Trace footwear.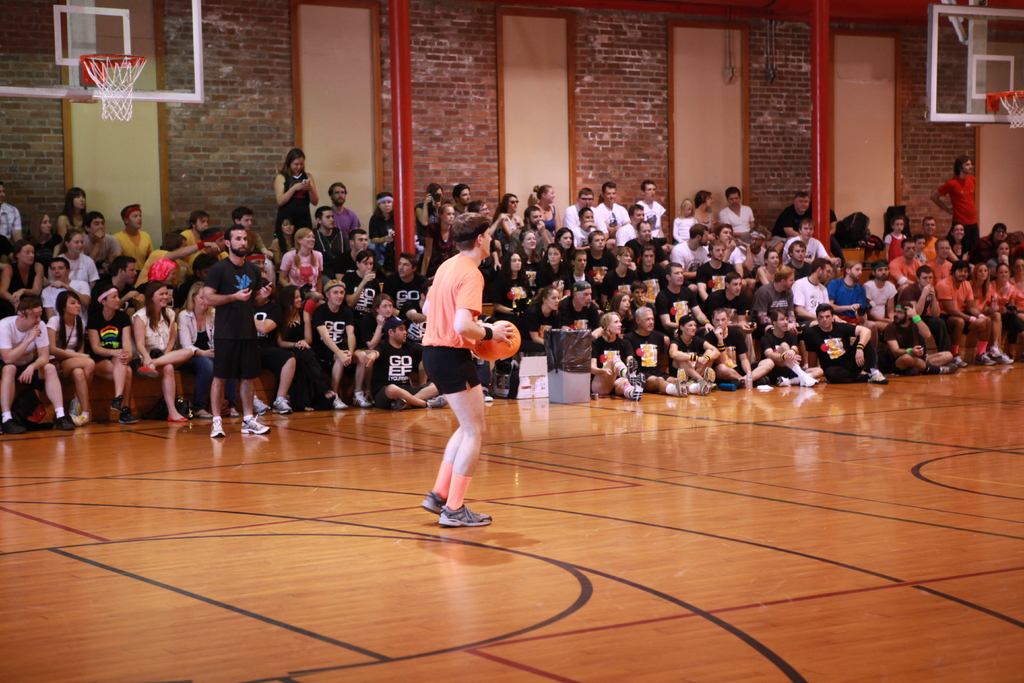
Traced to [626, 359, 638, 382].
